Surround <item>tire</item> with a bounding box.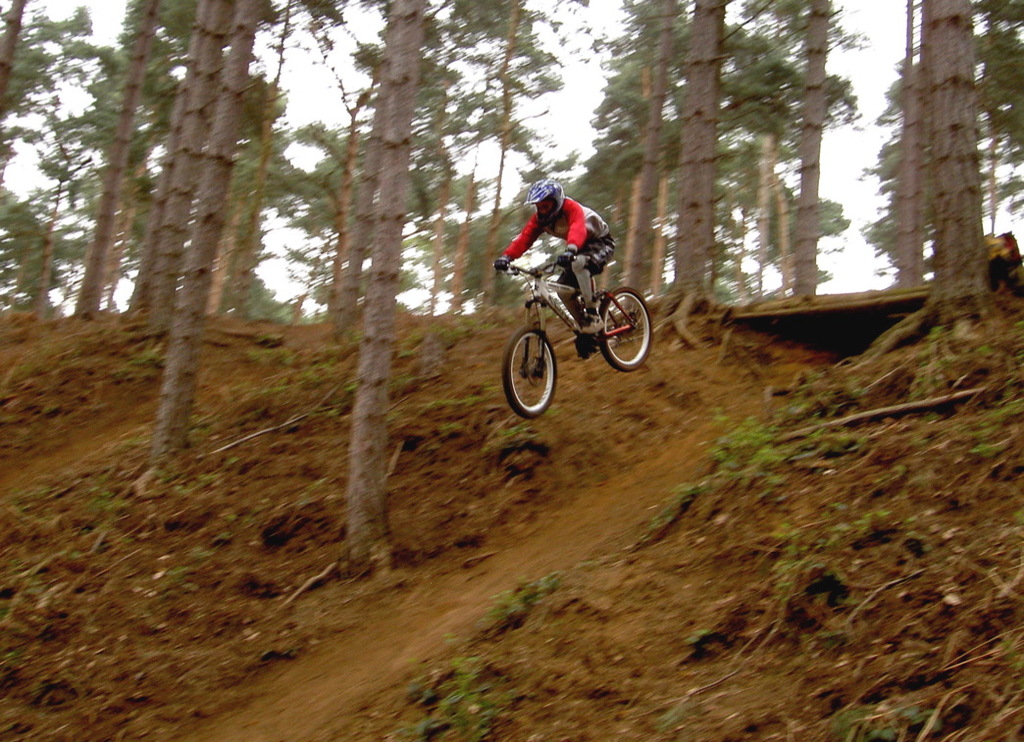
Rect(500, 325, 559, 415).
